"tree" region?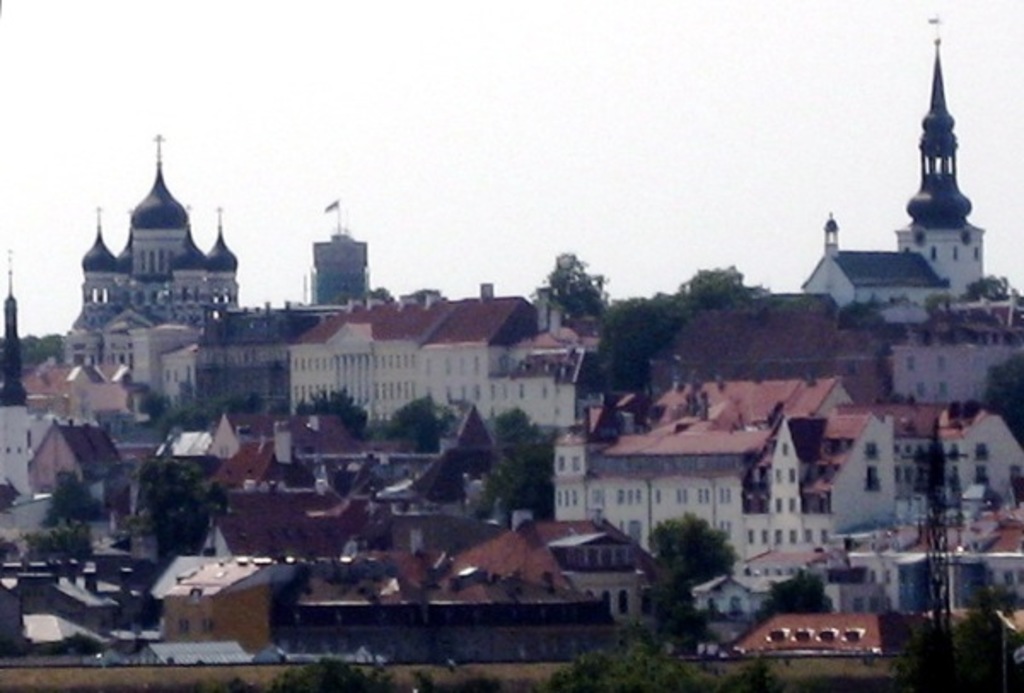
pyautogui.locateOnScreen(688, 261, 766, 329)
